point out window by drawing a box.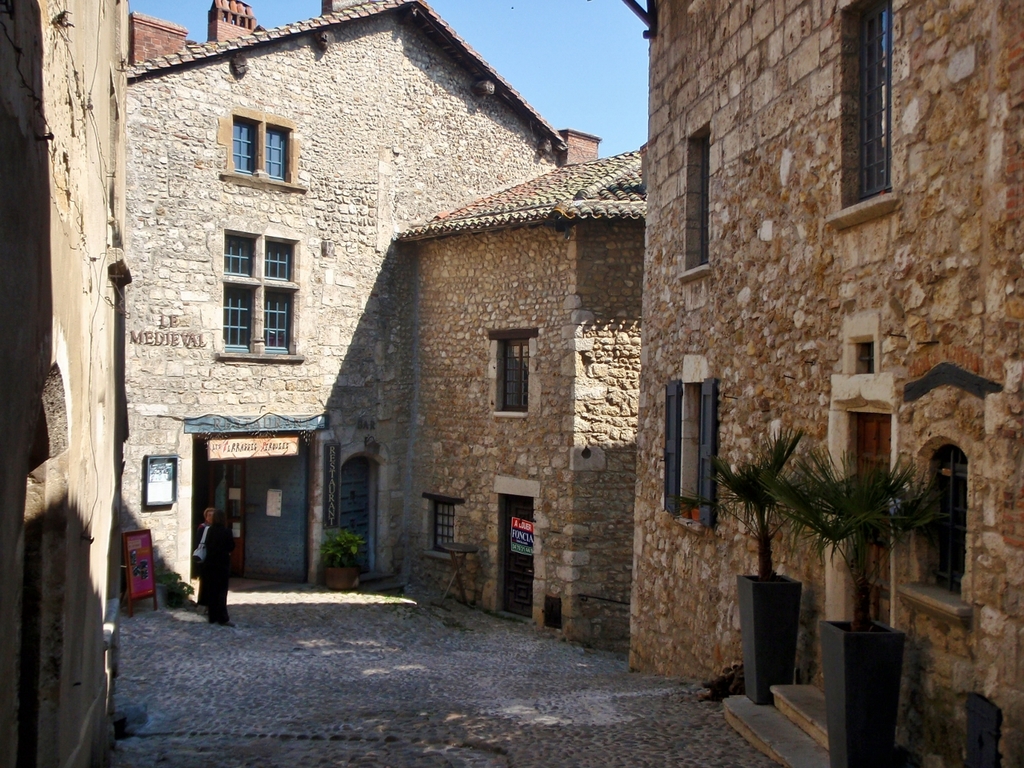
[493, 338, 529, 407].
